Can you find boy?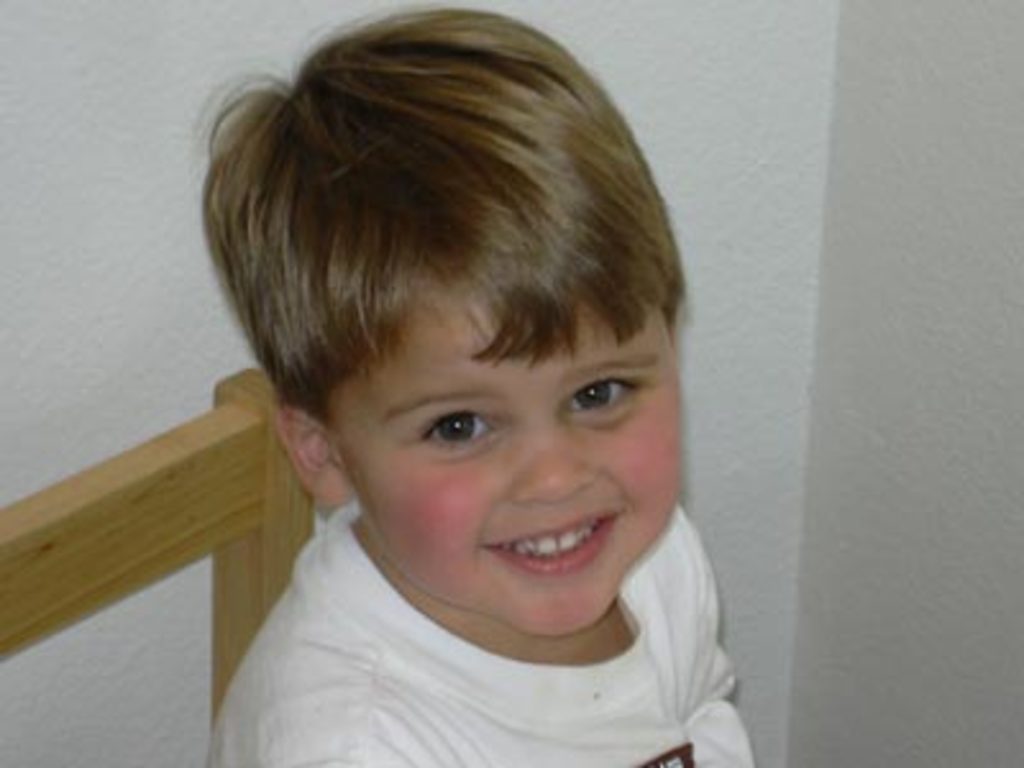
Yes, bounding box: (left=197, top=5, right=755, bottom=765).
